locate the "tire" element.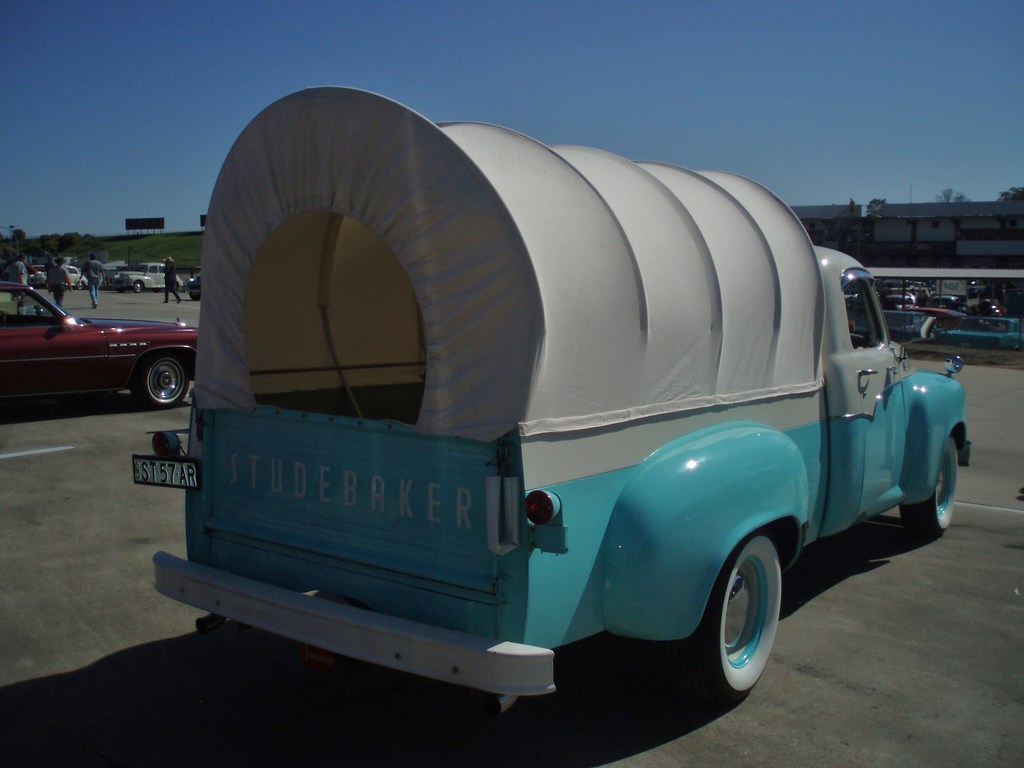
Element bbox: [897,438,956,534].
